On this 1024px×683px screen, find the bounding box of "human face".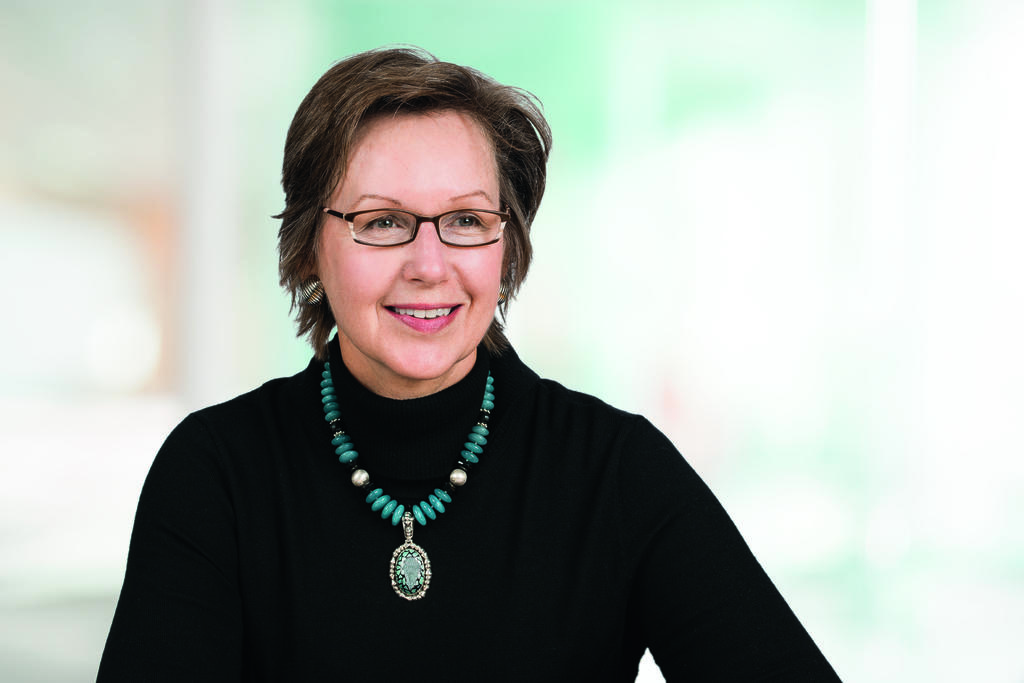
Bounding box: BBox(314, 107, 506, 381).
